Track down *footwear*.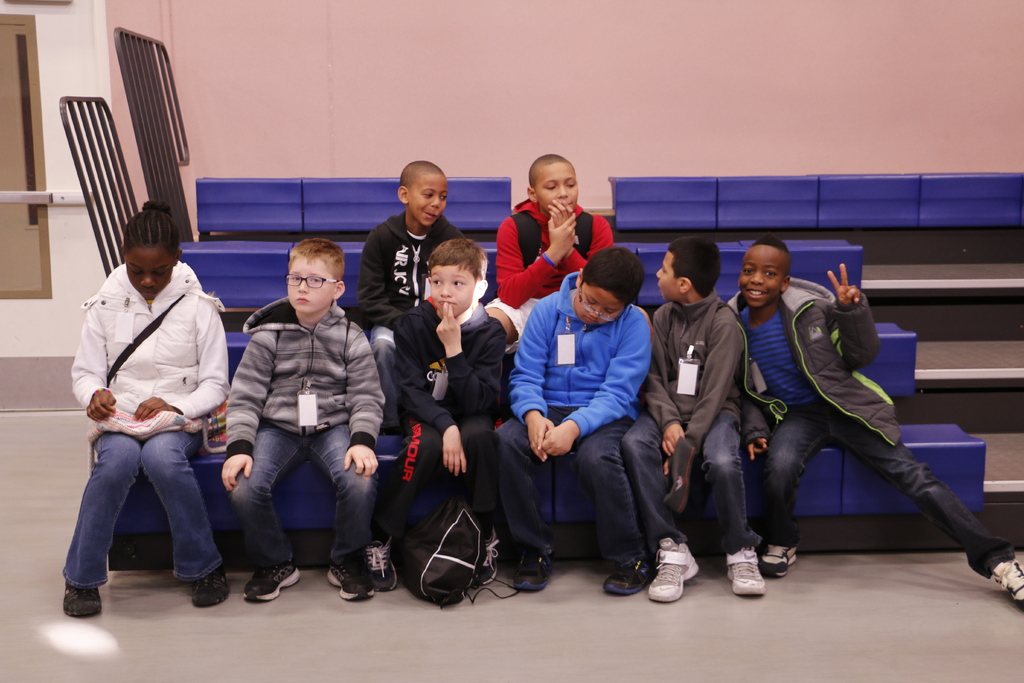
Tracked to [left=190, top=567, right=228, bottom=607].
